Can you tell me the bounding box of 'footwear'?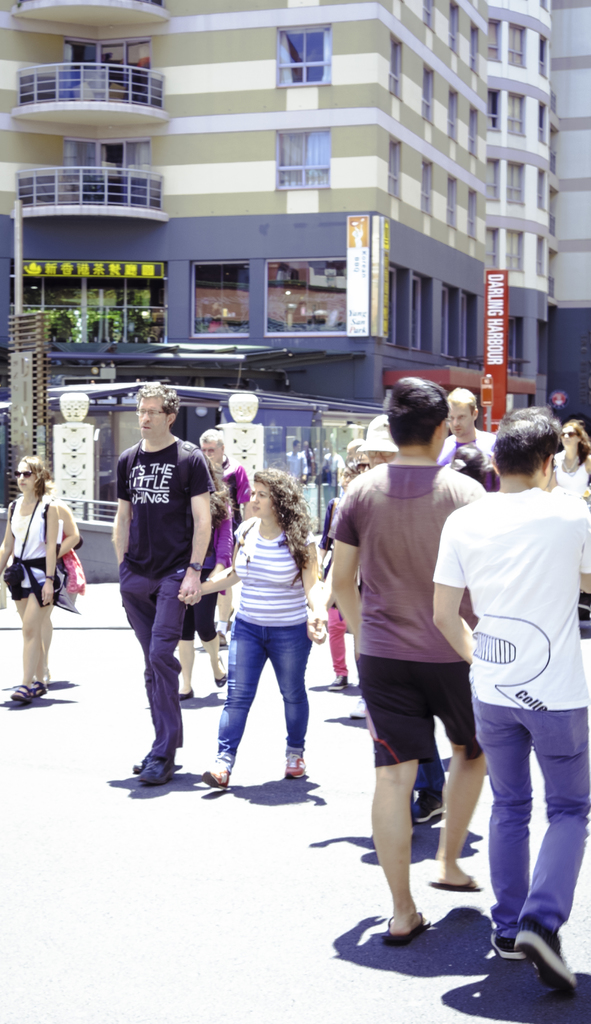
490 928 528 961.
